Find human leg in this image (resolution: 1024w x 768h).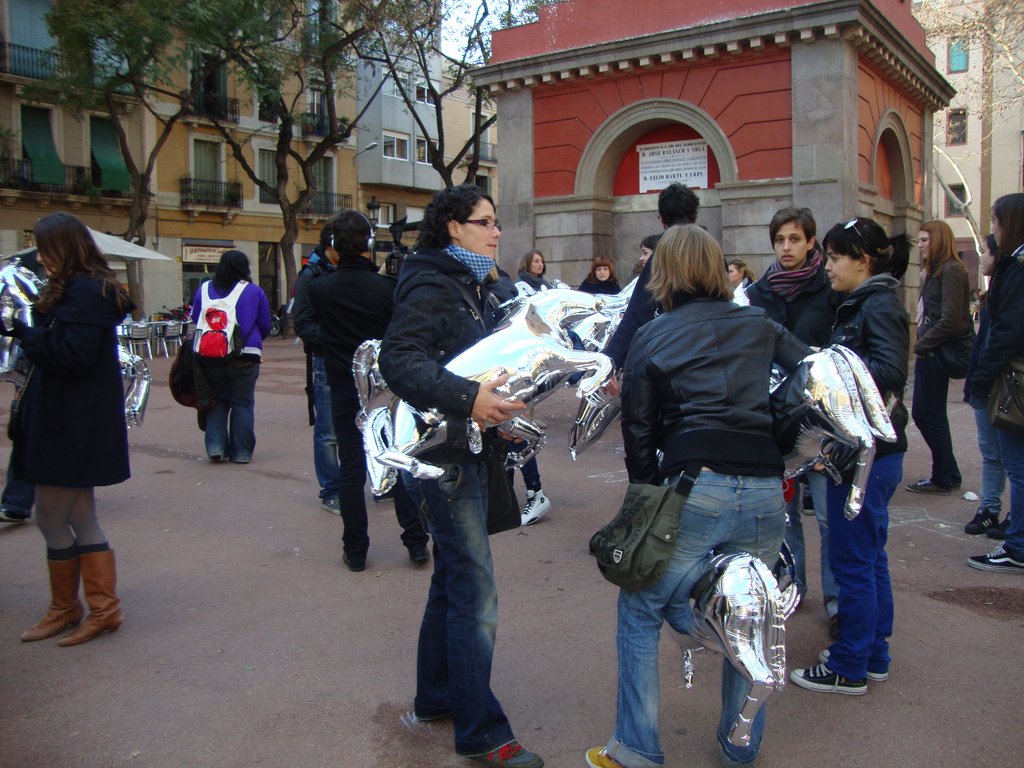
pyautogui.locateOnScreen(913, 354, 963, 490).
